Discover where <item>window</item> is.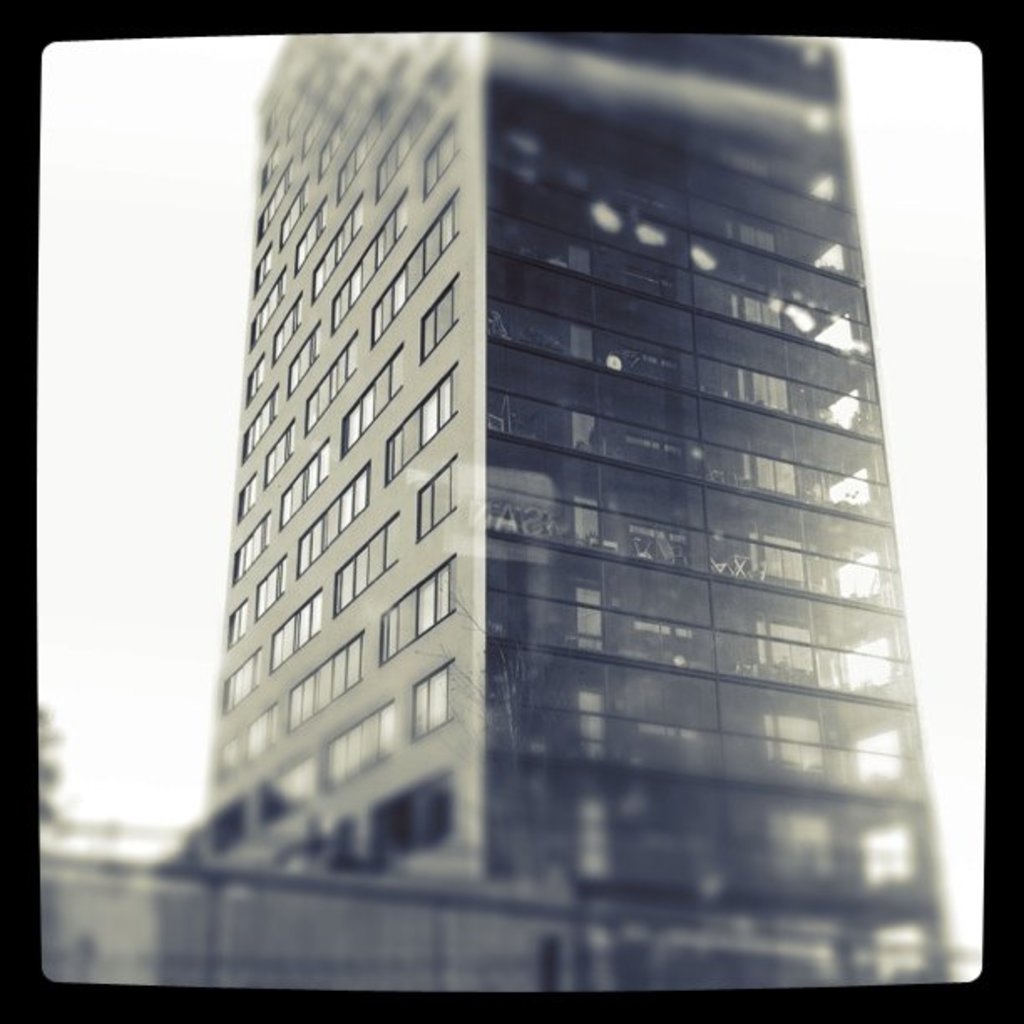
Discovered at left=223, top=592, right=253, bottom=653.
